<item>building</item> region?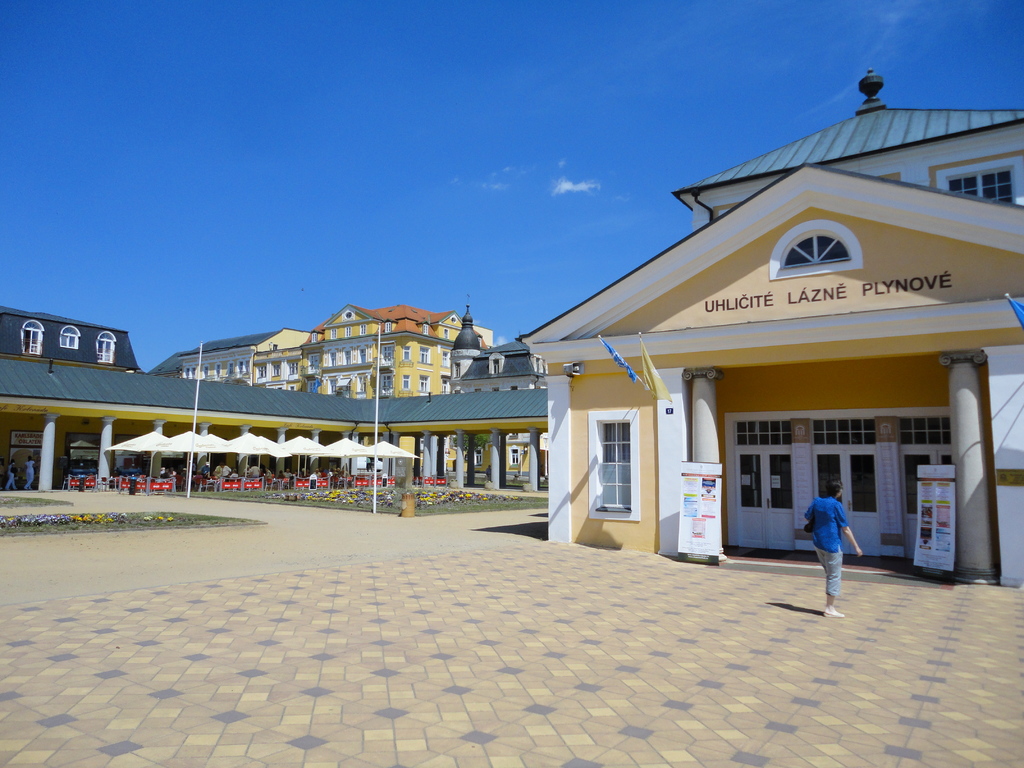
174:303:546:493
